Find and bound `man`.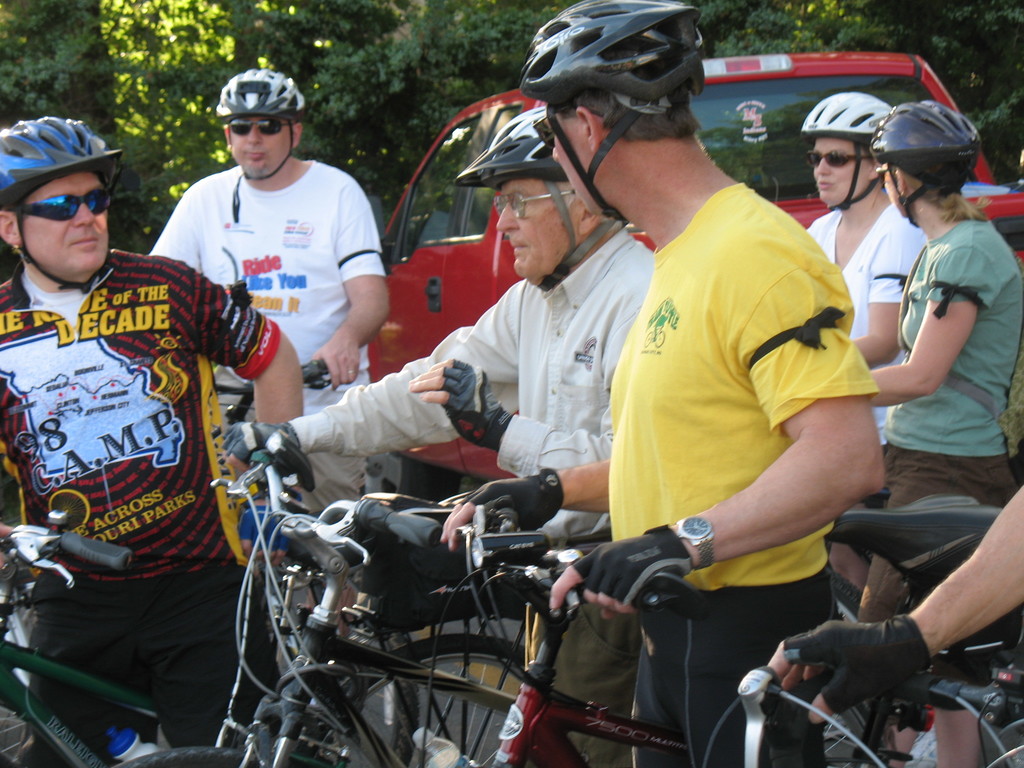
Bound: 216:111:649:767.
